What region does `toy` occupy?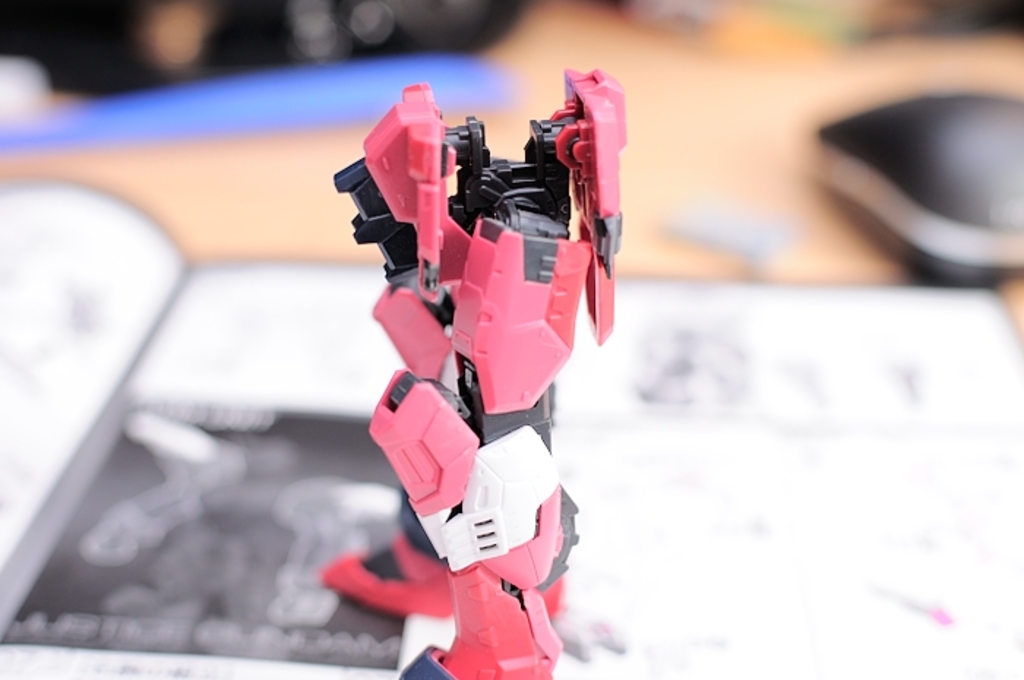
(320,67,626,679).
